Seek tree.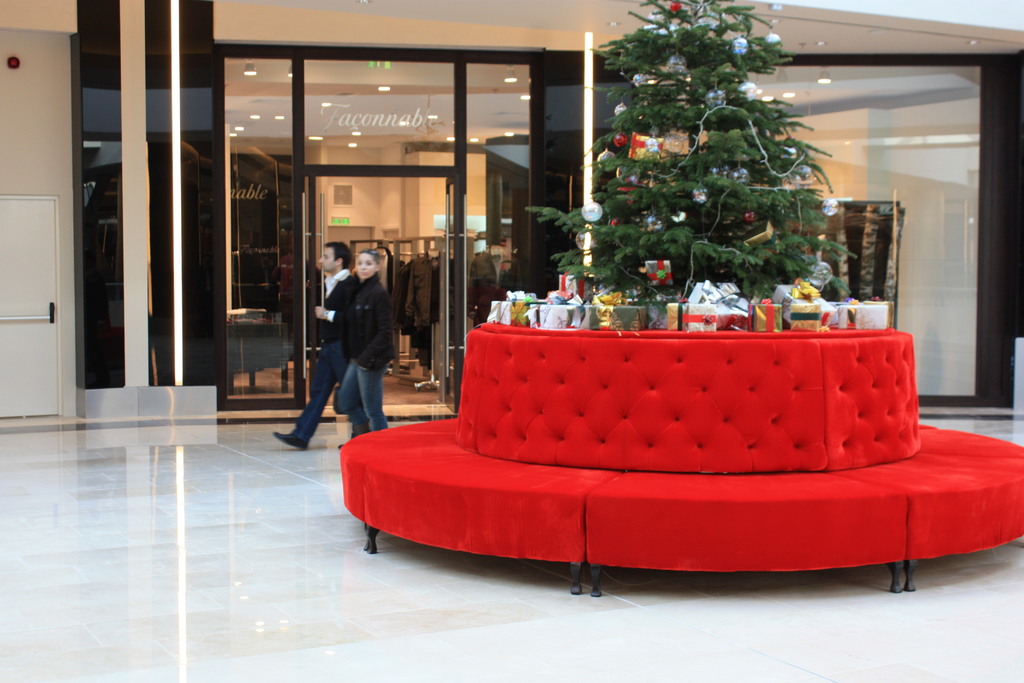
(left=527, top=0, right=860, bottom=304).
